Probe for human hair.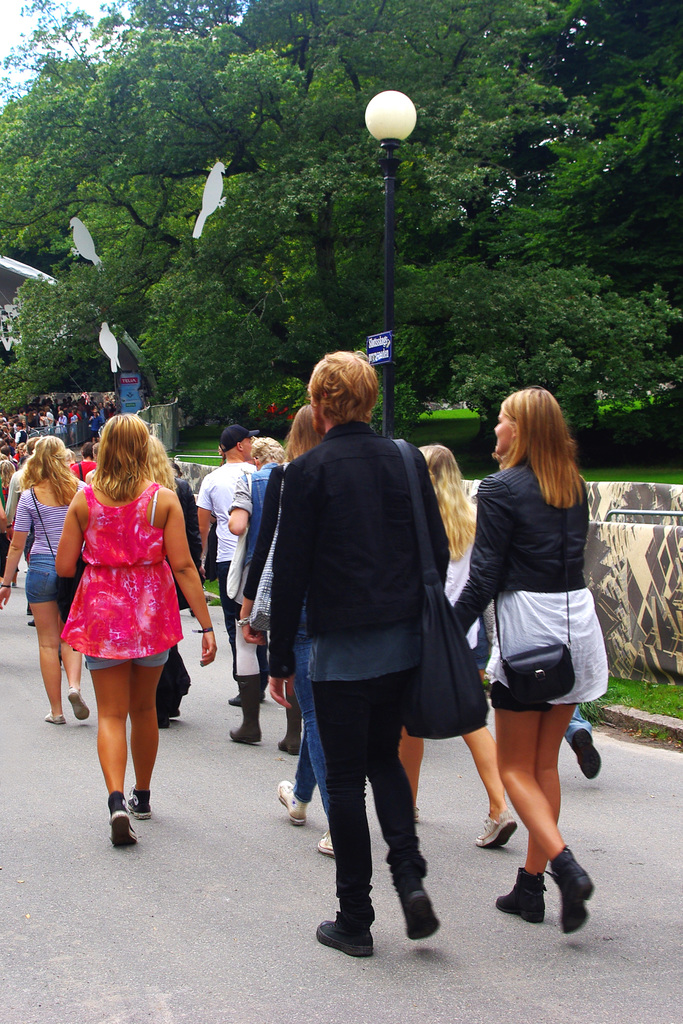
Probe result: box=[304, 347, 379, 431].
